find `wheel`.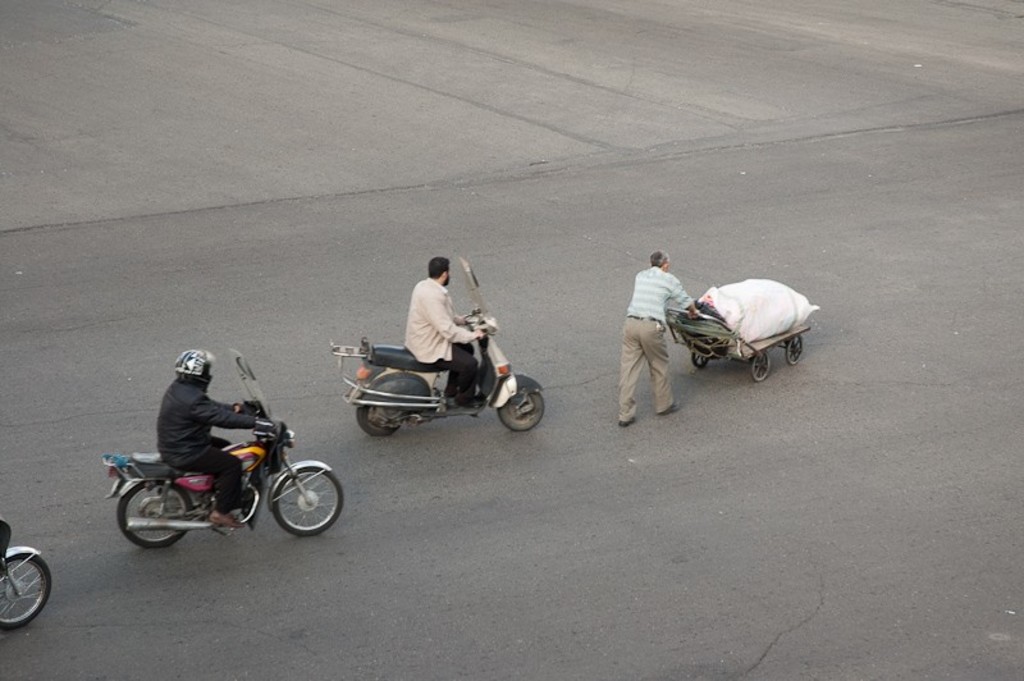
x1=115 y1=489 x2=178 y2=556.
